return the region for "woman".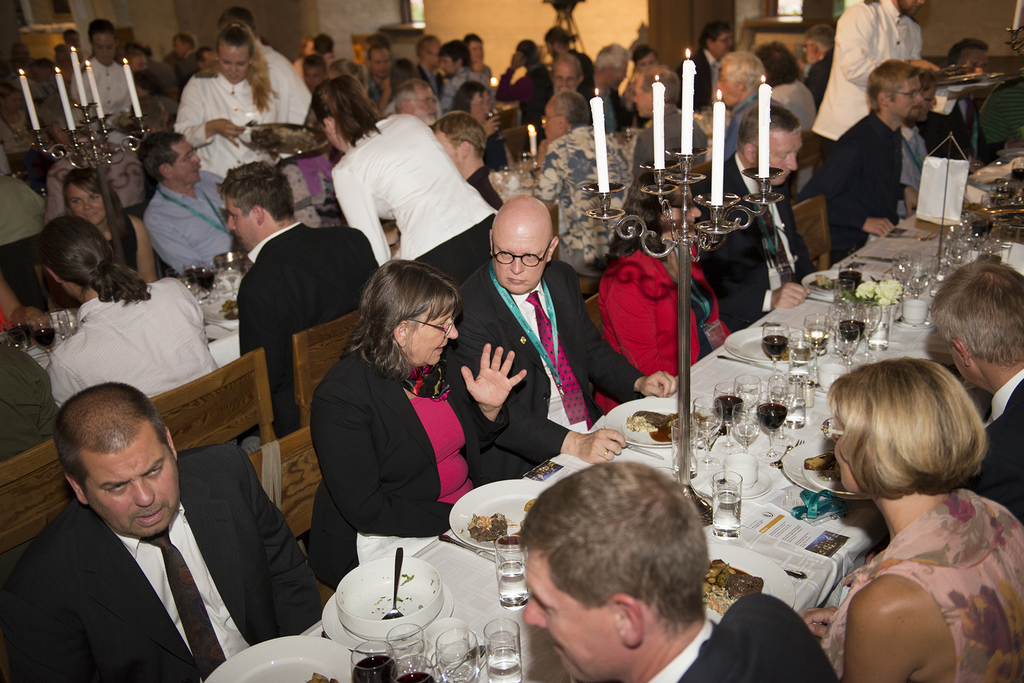
l=308, t=79, r=499, b=270.
